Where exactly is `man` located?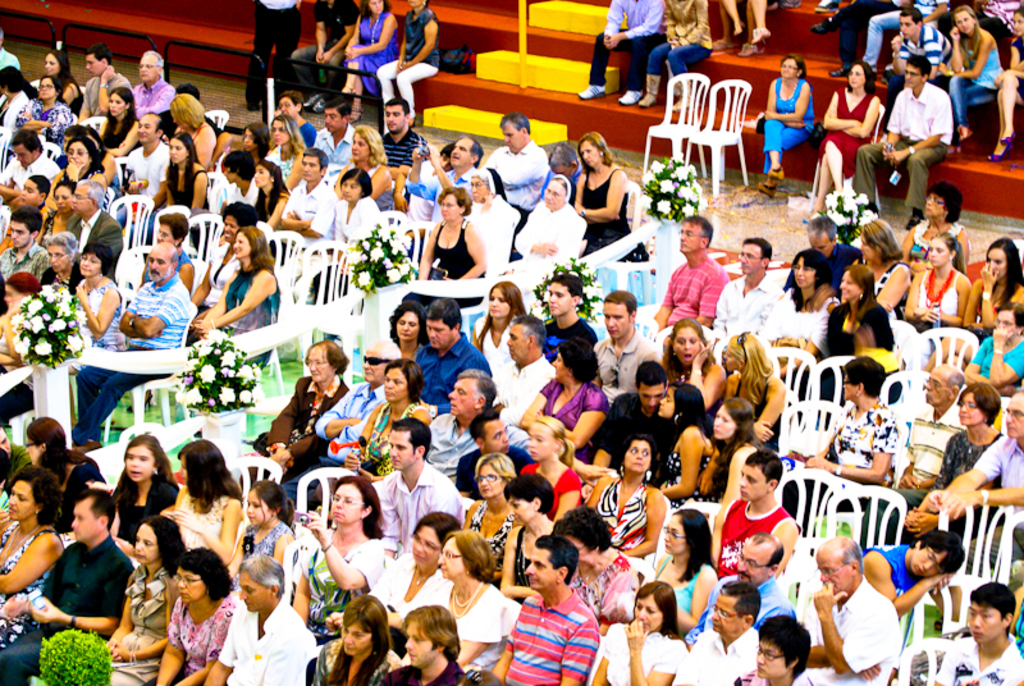
Its bounding box is (855, 536, 963, 609).
